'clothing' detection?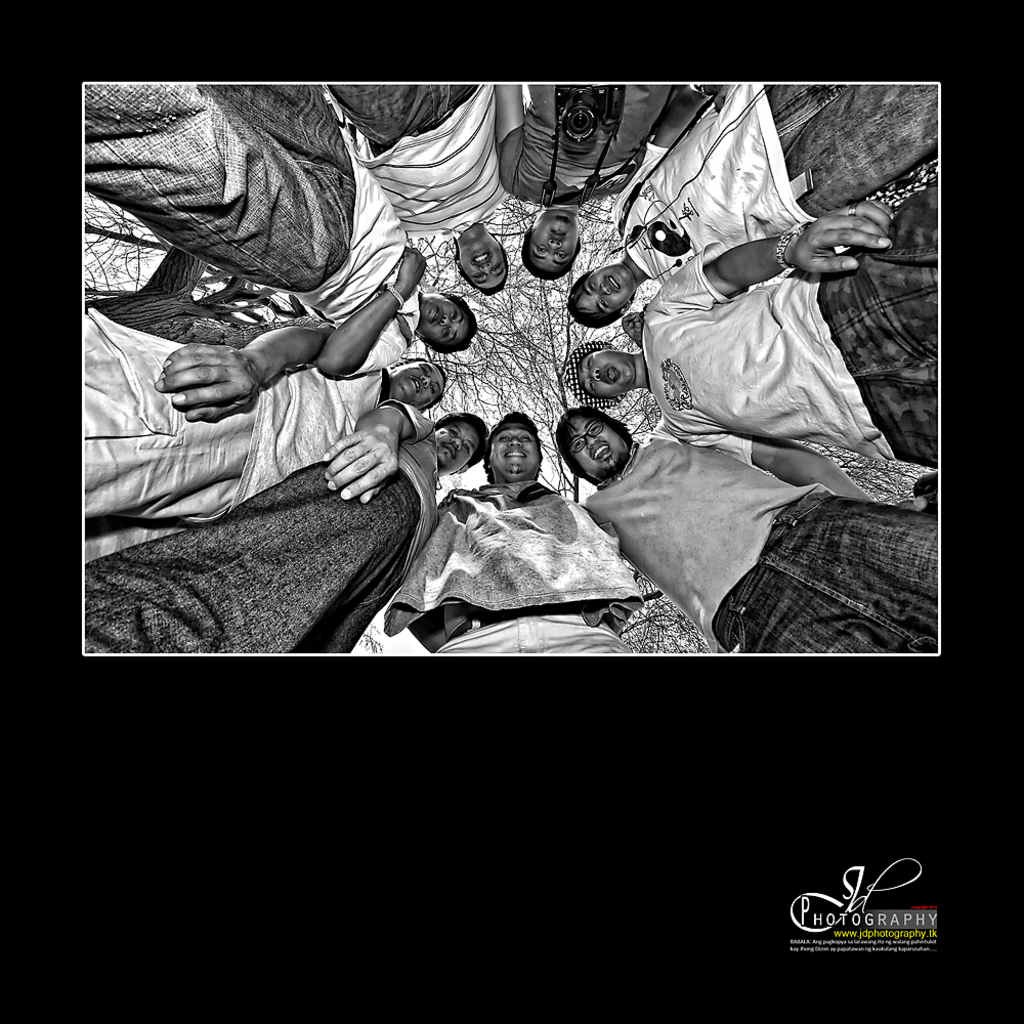
region(316, 83, 513, 246)
